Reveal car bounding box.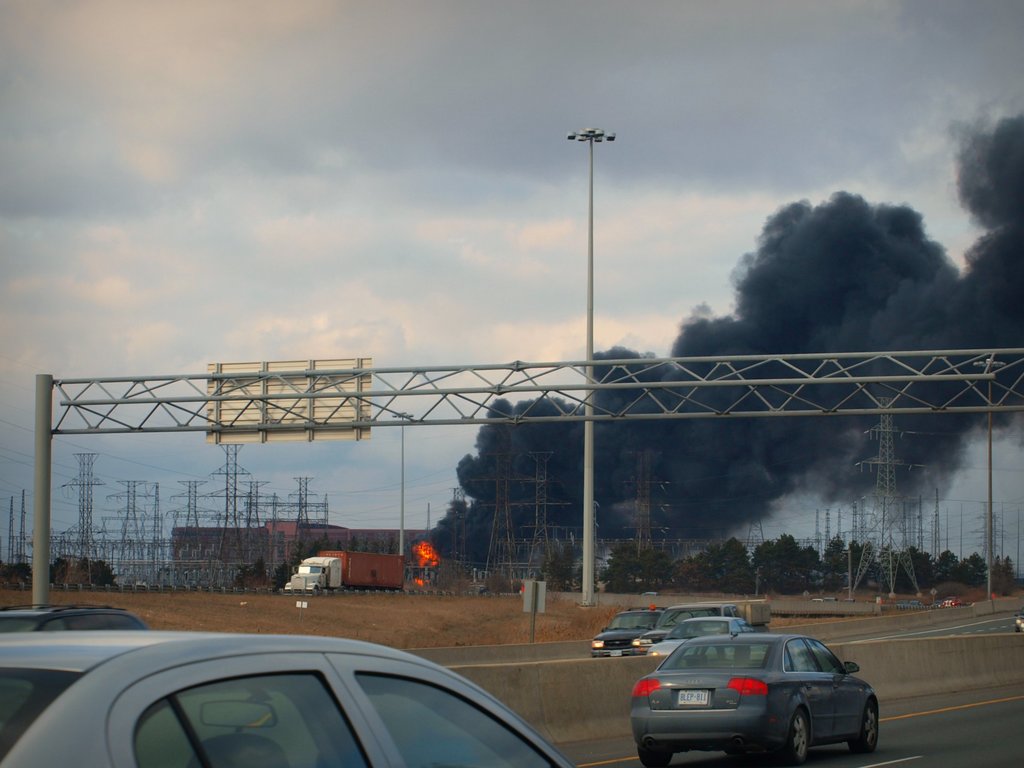
Revealed: l=646, t=612, r=747, b=653.
